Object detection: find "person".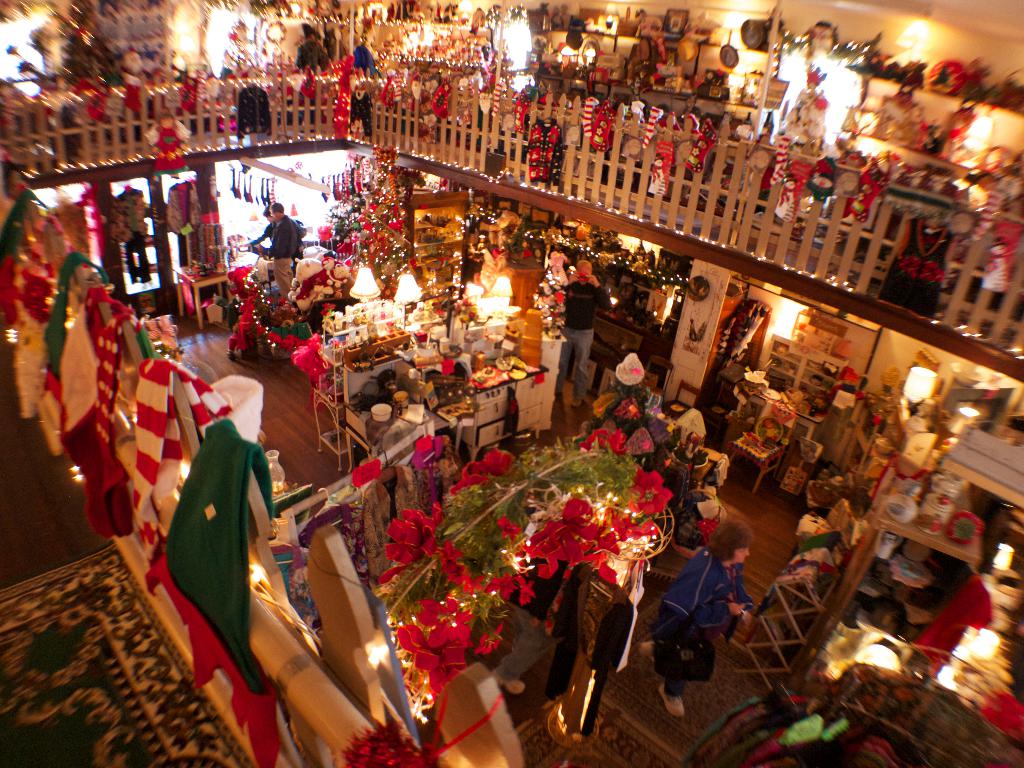
bbox=(239, 205, 305, 270).
